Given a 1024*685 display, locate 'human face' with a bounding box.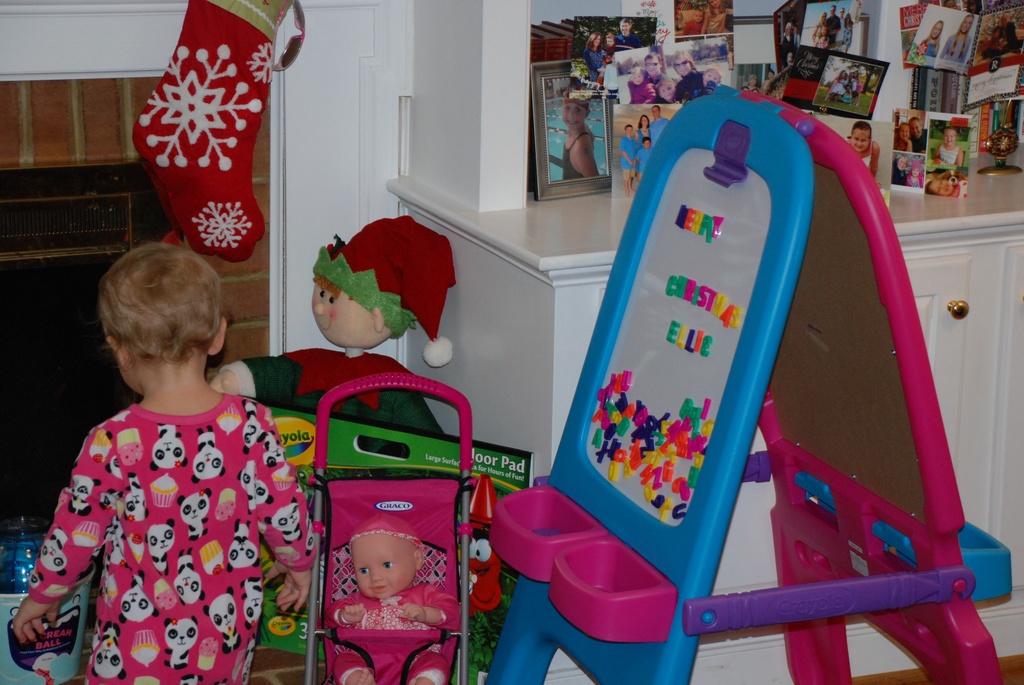
Located: [x1=606, y1=37, x2=615, y2=47].
